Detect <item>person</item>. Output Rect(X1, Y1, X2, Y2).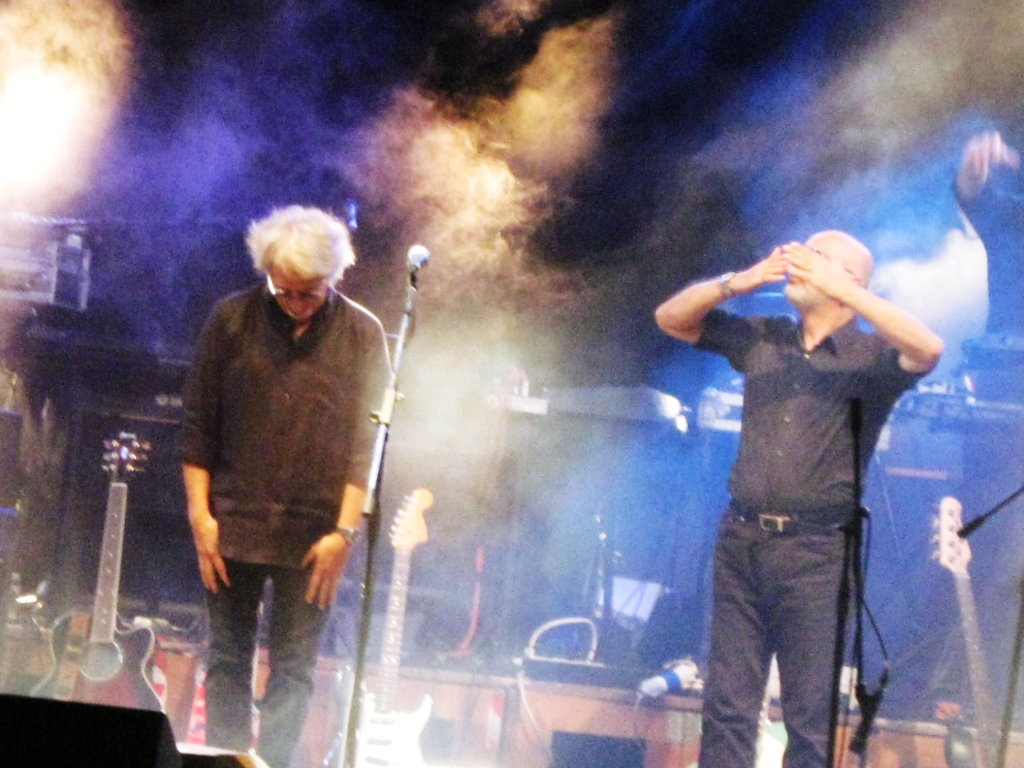
Rect(662, 186, 944, 767).
